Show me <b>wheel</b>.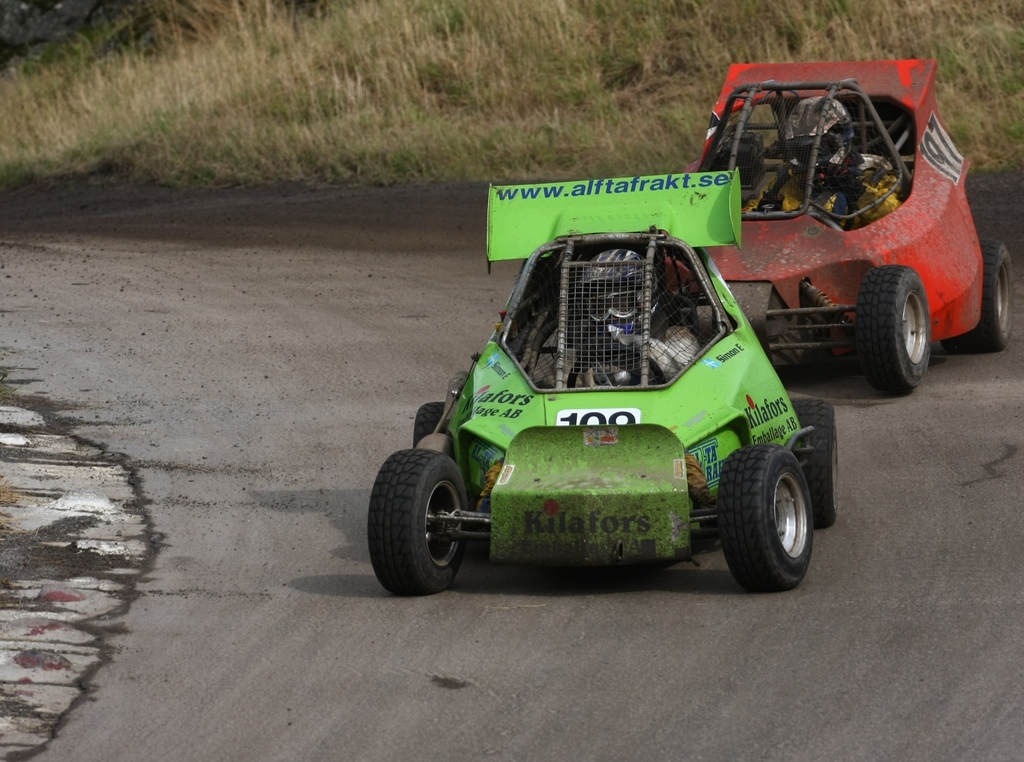
<b>wheel</b> is here: pyautogui.locateOnScreen(717, 435, 819, 592).
